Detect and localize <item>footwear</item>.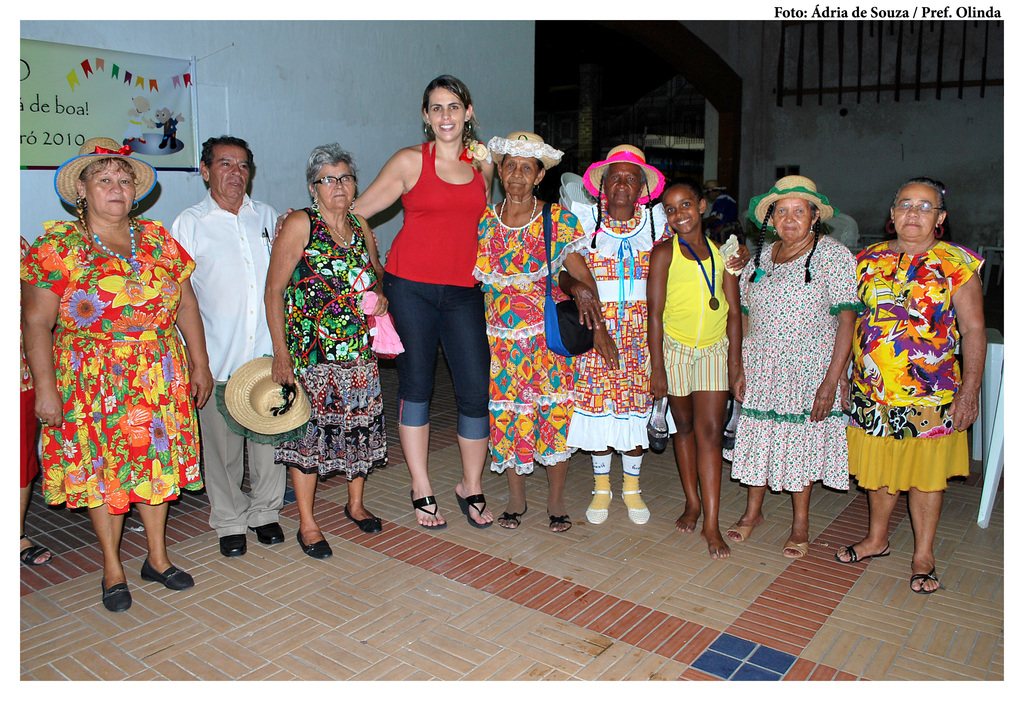
Localized at detection(839, 540, 892, 563).
